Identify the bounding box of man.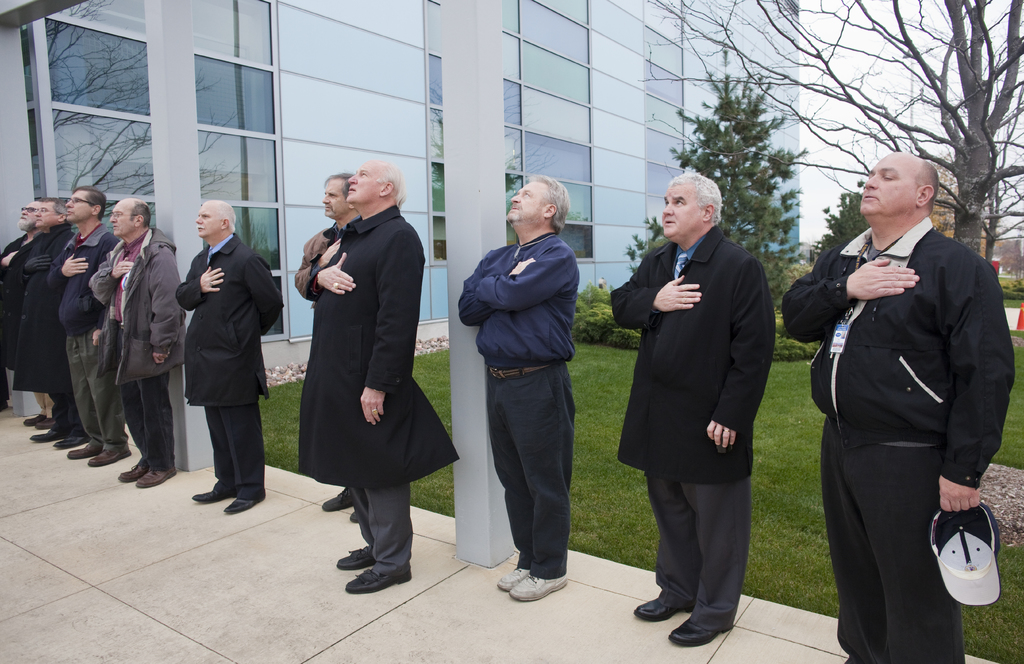
446,175,580,604.
